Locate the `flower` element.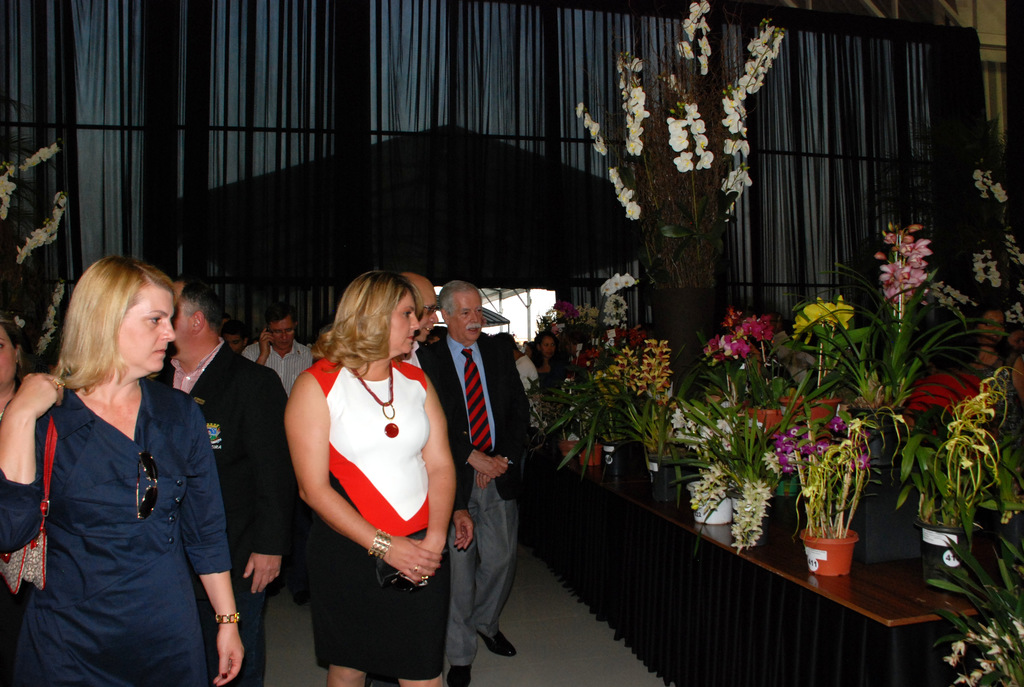
Element bbox: [942, 613, 1023, 685].
